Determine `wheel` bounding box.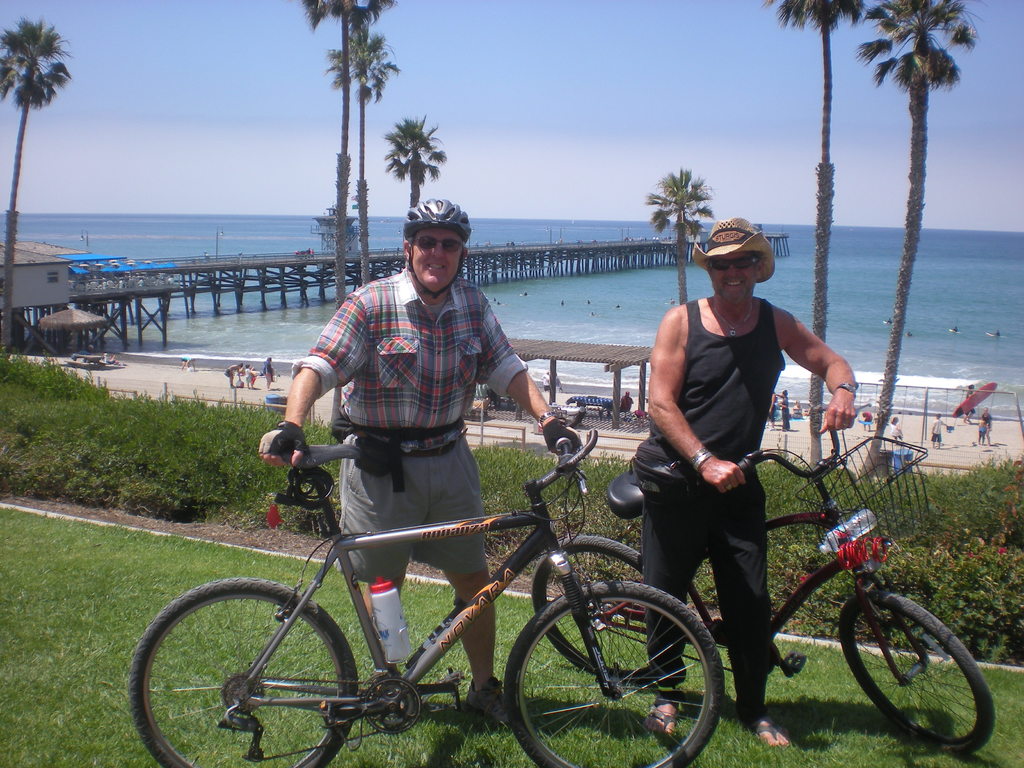
Determined: bbox=[532, 535, 687, 676].
